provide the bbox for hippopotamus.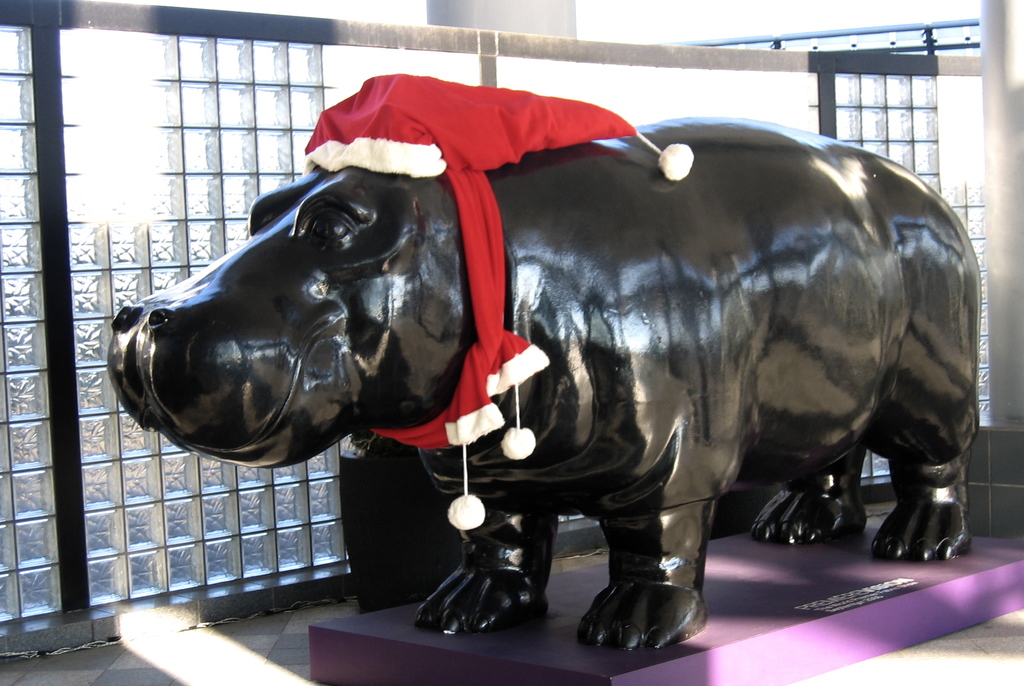
region(106, 113, 983, 653).
